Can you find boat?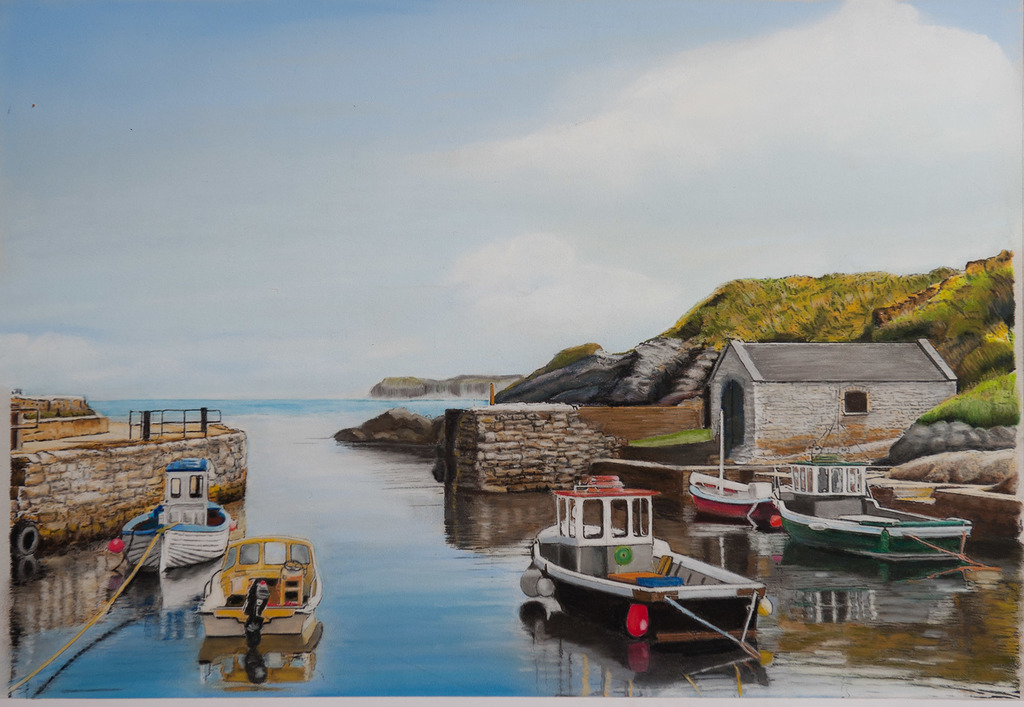
Yes, bounding box: 118, 457, 236, 577.
